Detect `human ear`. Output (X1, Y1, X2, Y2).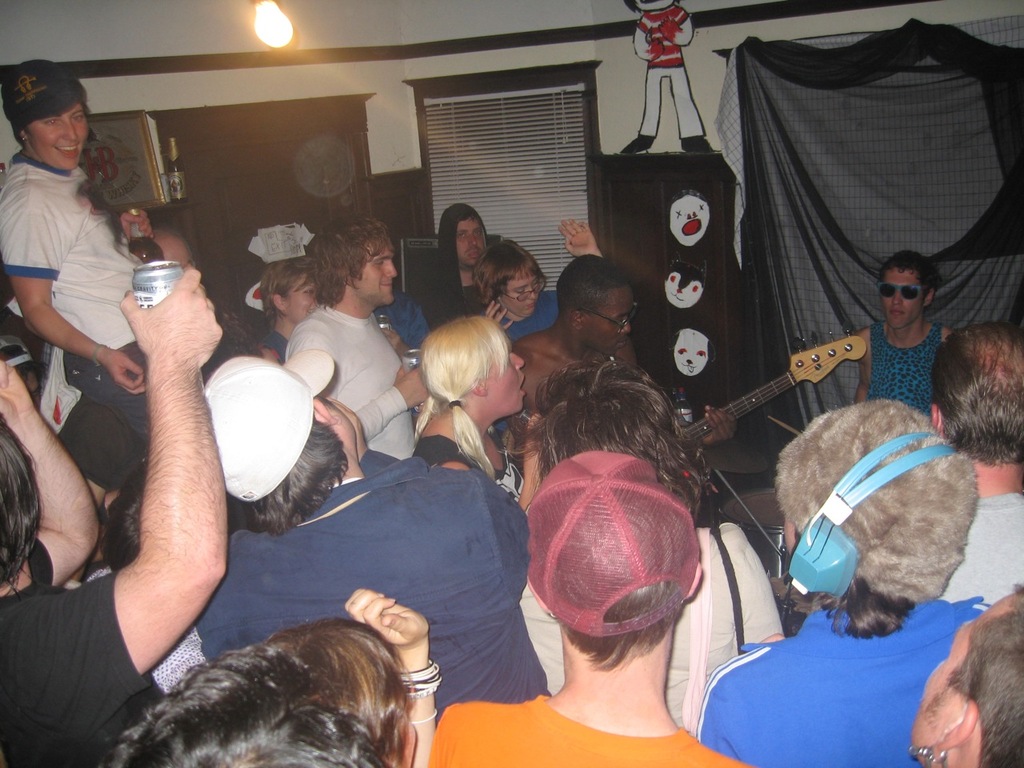
(927, 697, 975, 753).
